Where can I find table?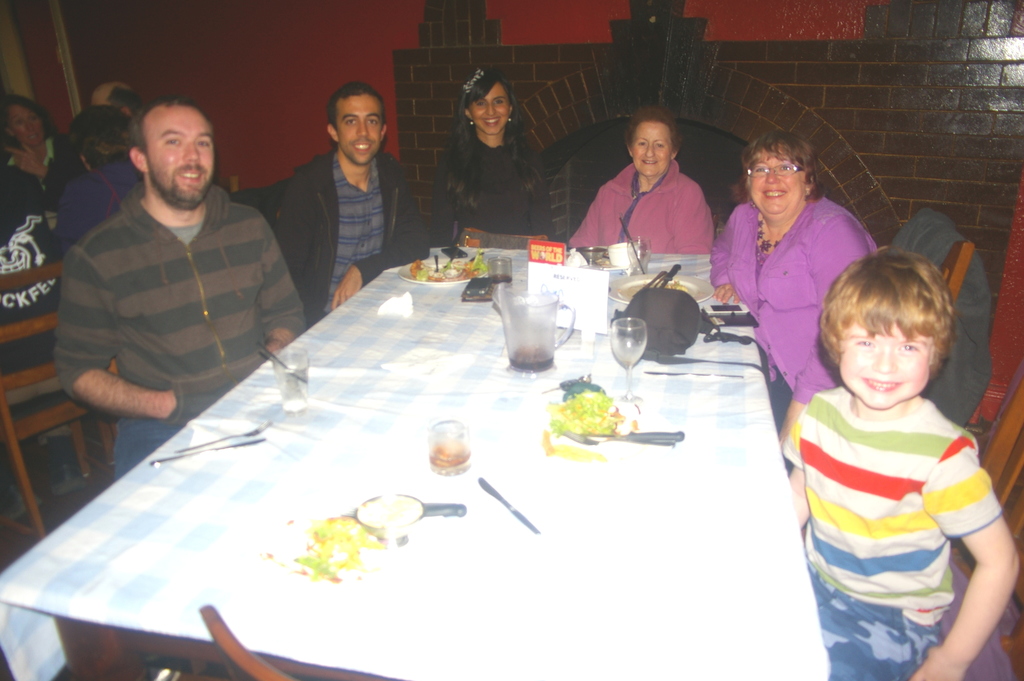
You can find it at 4 238 856 679.
